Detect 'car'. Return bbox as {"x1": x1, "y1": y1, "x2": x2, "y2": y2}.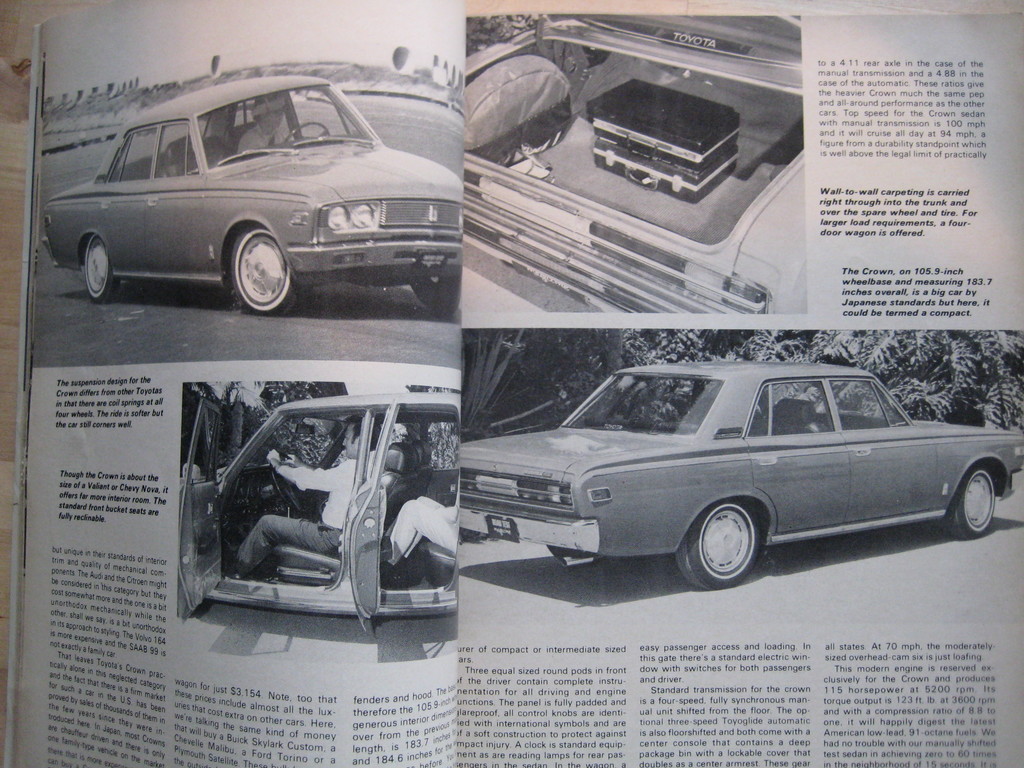
{"x1": 182, "y1": 385, "x2": 463, "y2": 633}.
